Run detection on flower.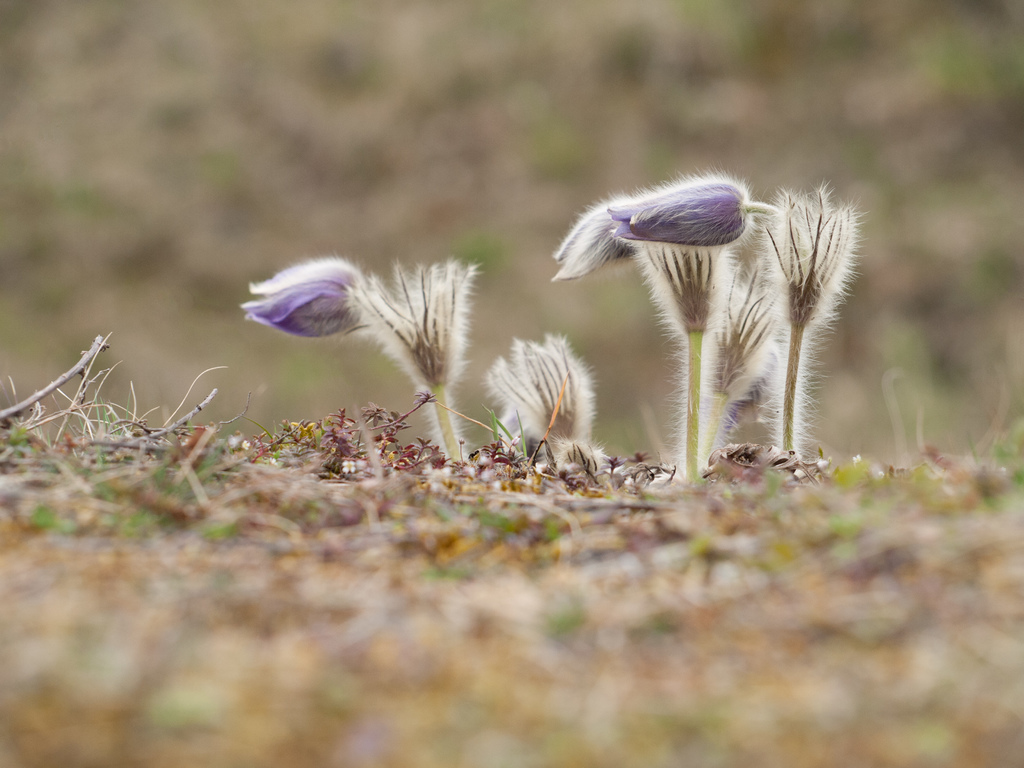
Result: 703/260/776/399.
